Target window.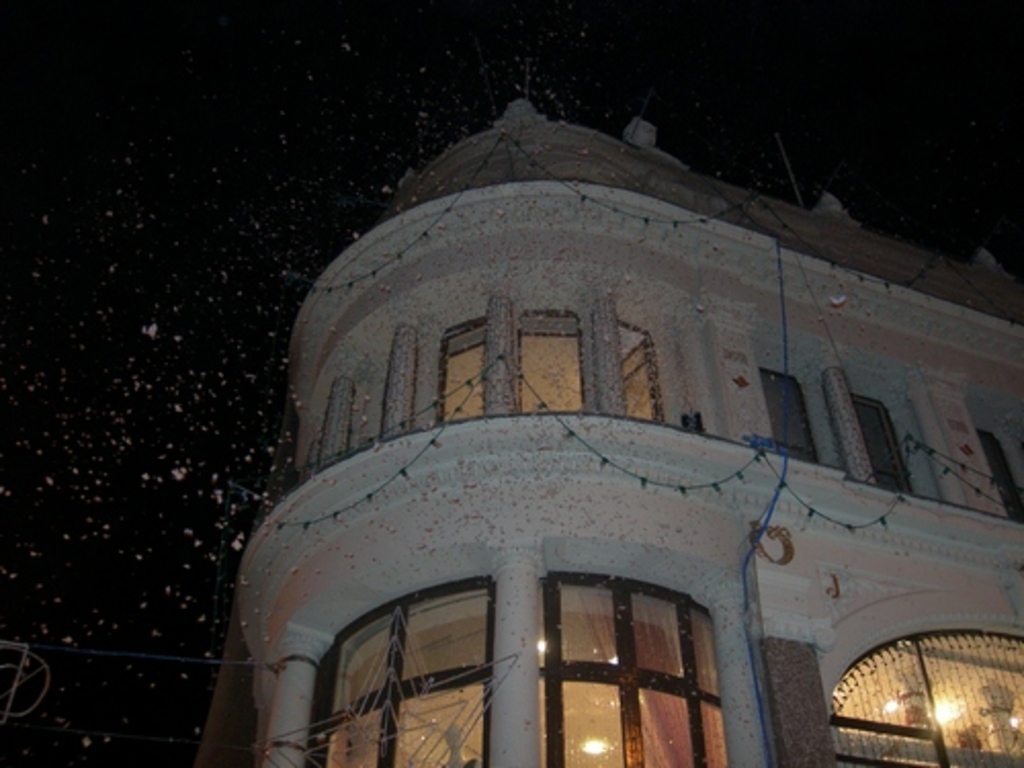
Target region: l=520, t=305, r=586, b=412.
